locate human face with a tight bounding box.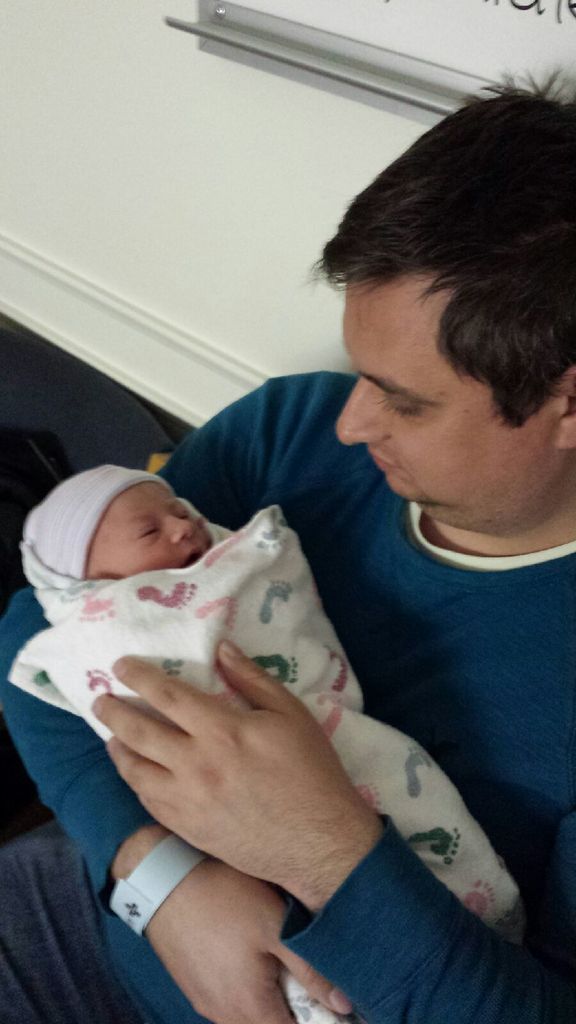
325 274 554 540.
